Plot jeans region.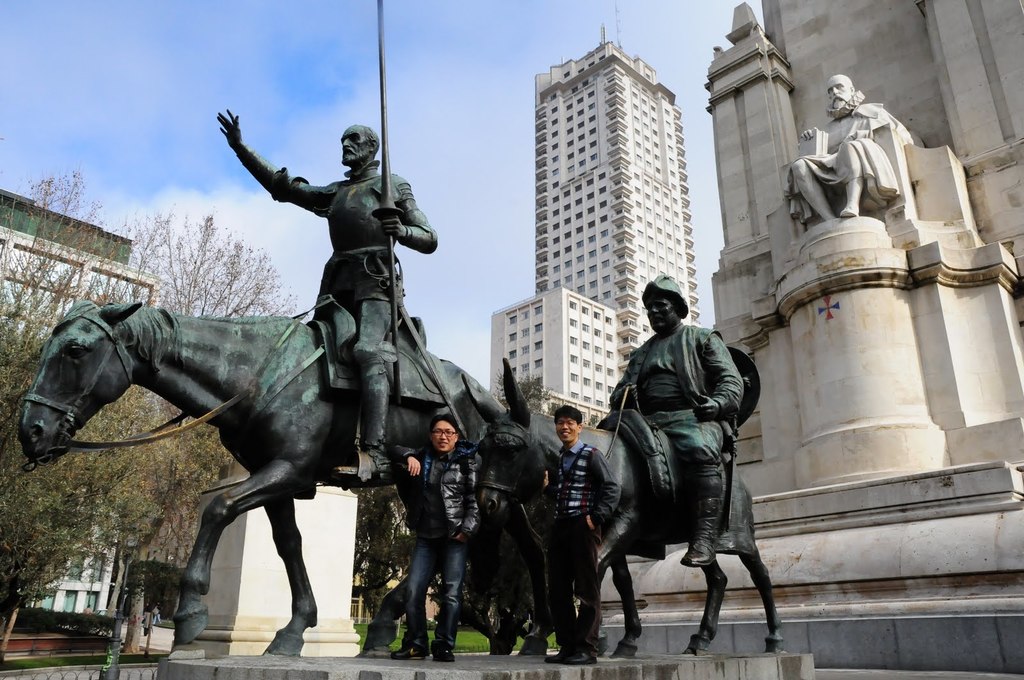
Plotted at rect(406, 542, 465, 649).
